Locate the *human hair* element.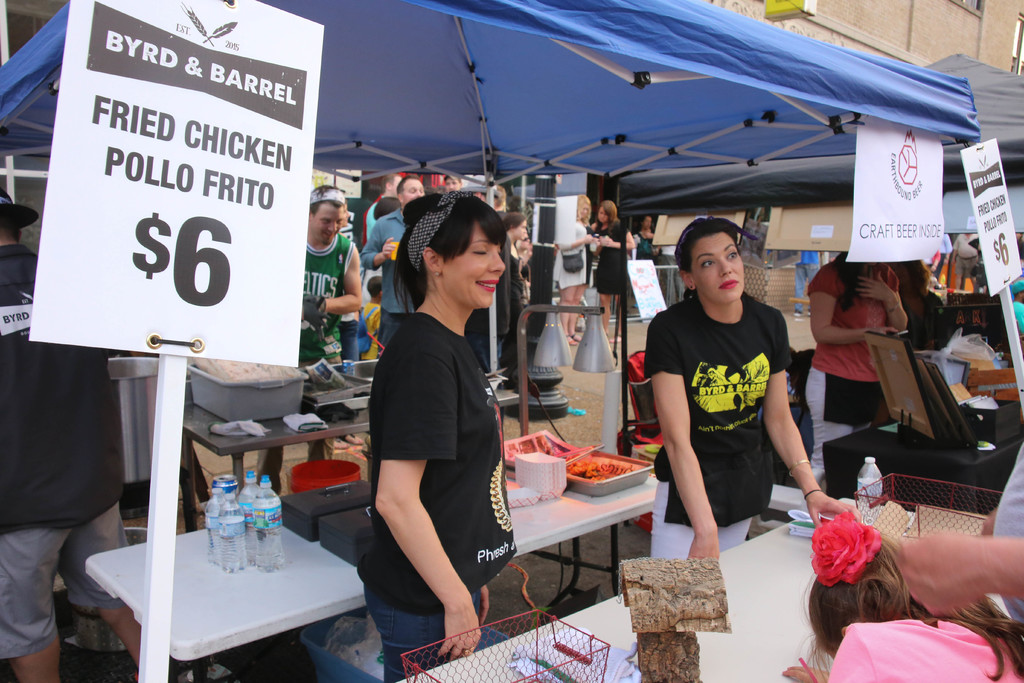
Element bbox: Rect(309, 181, 346, 217).
